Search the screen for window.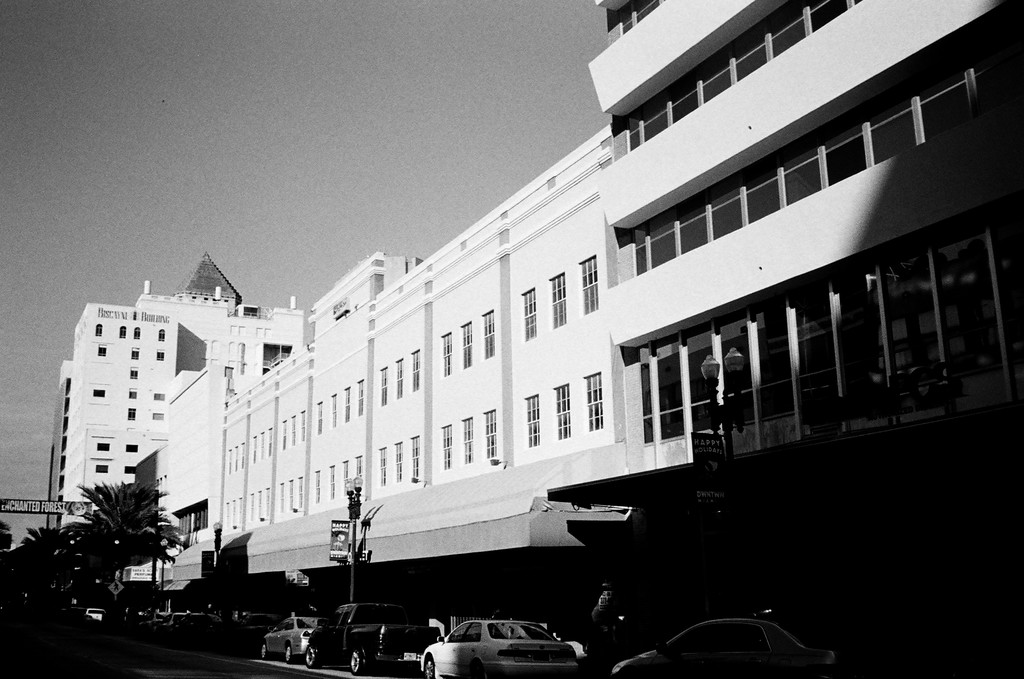
Found at [394,358,401,397].
